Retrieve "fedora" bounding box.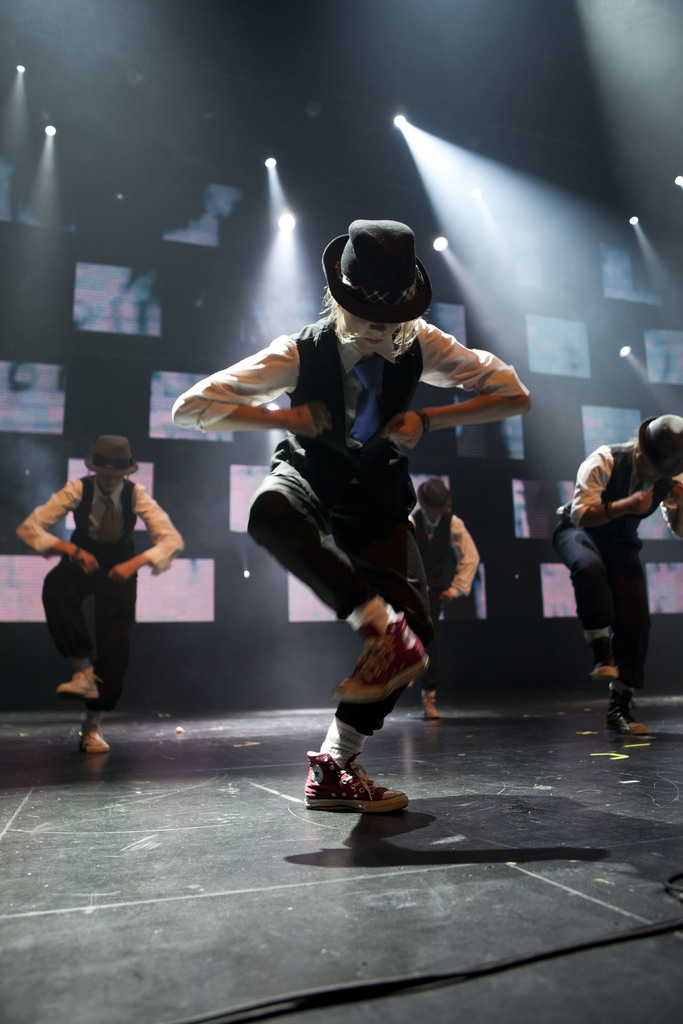
Bounding box: left=415, top=477, right=451, bottom=515.
